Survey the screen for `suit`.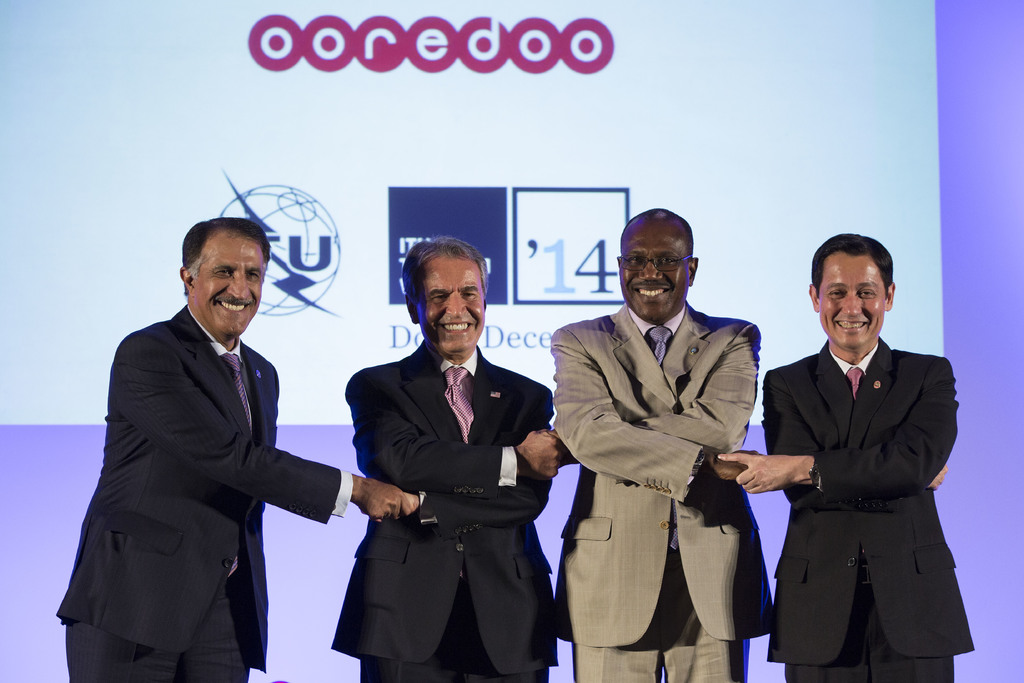
Survey found: <region>327, 346, 559, 682</region>.
